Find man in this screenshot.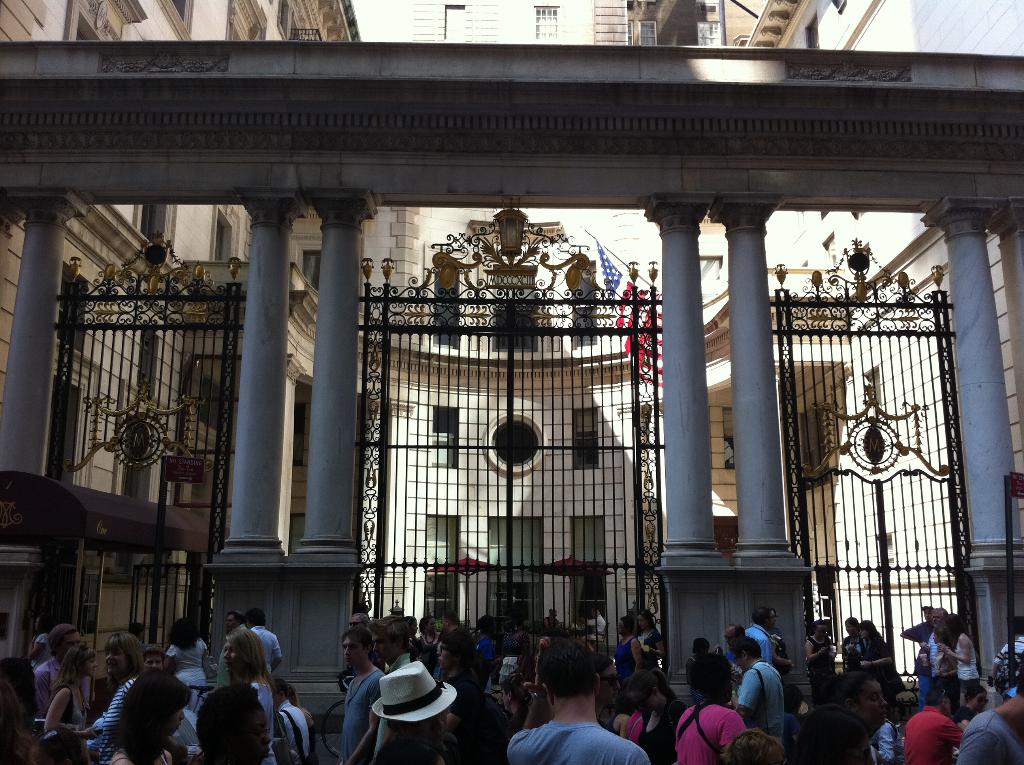
The bounding box for man is select_region(746, 606, 776, 661).
